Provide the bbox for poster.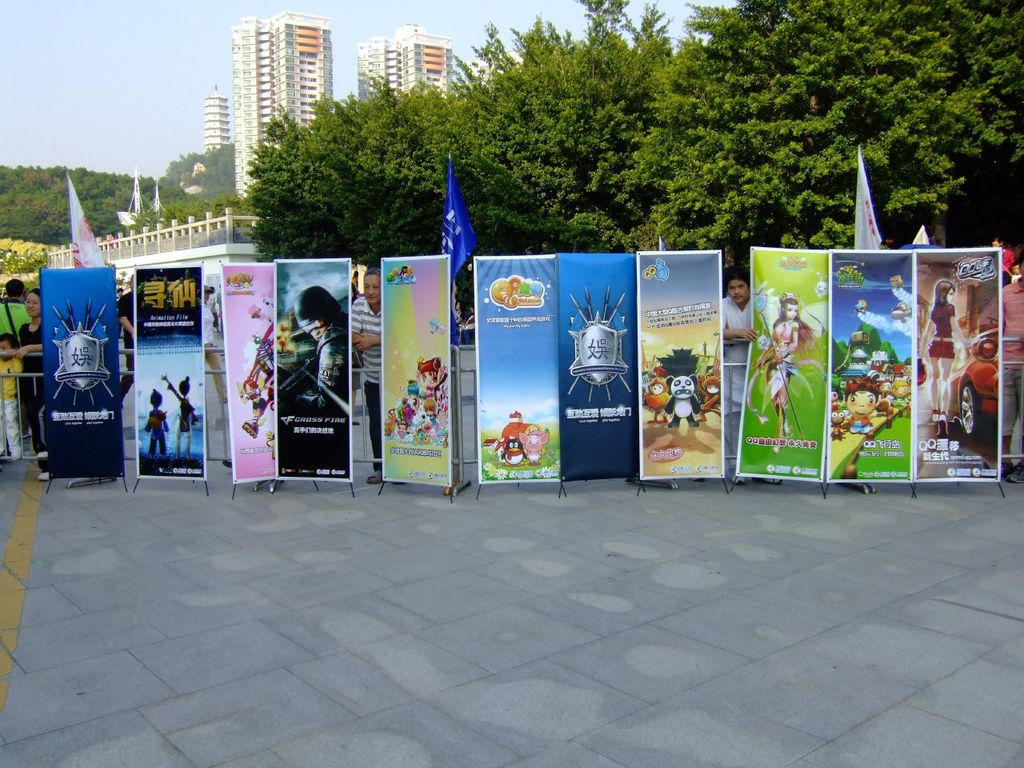
select_region(475, 258, 557, 483).
